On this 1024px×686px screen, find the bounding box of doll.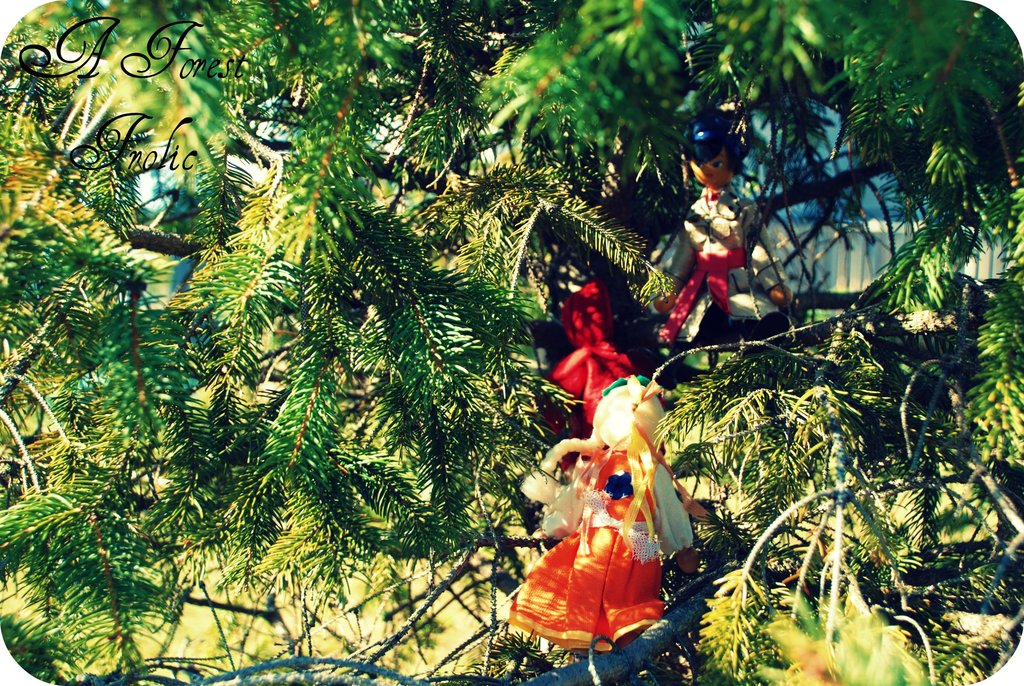
Bounding box: l=515, t=380, r=693, b=650.
